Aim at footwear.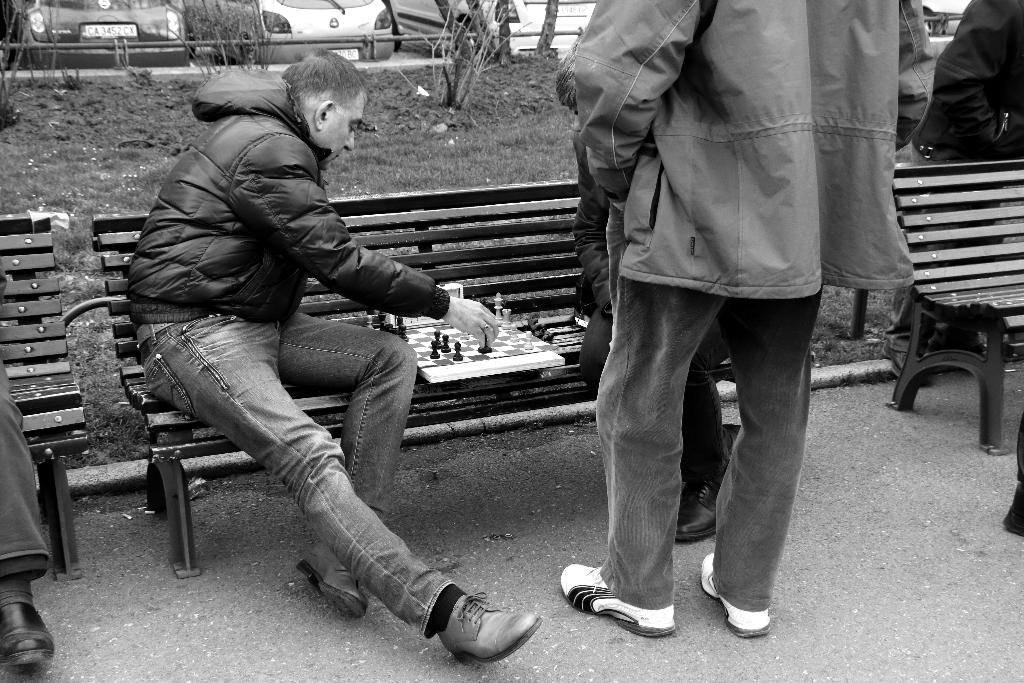
Aimed at l=435, t=588, r=547, b=661.
